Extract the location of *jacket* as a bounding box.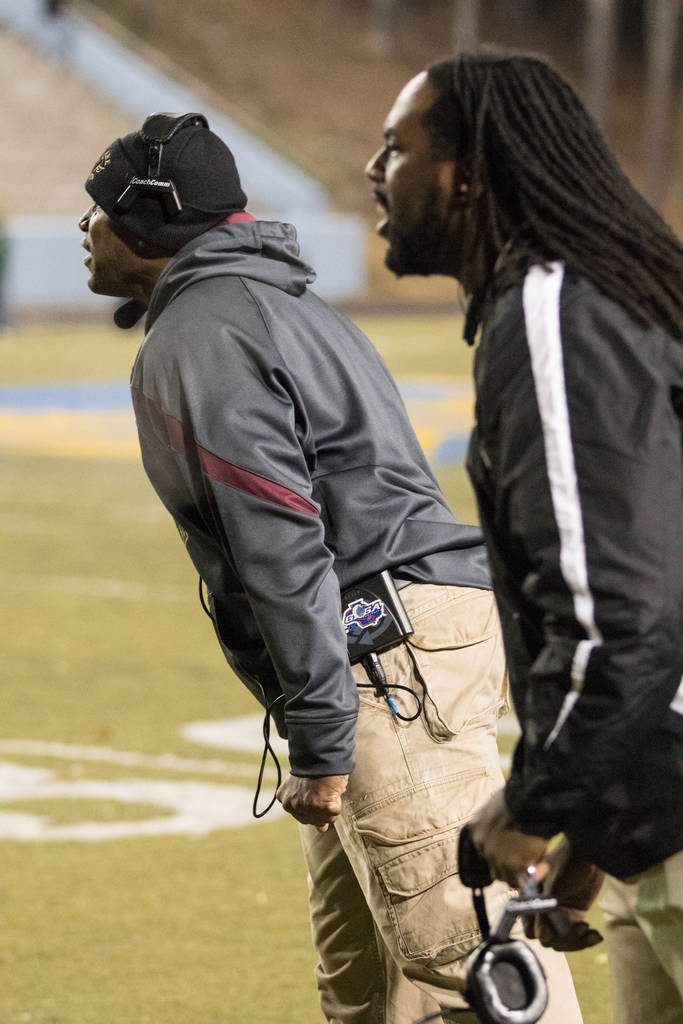
Rect(126, 210, 491, 814).
